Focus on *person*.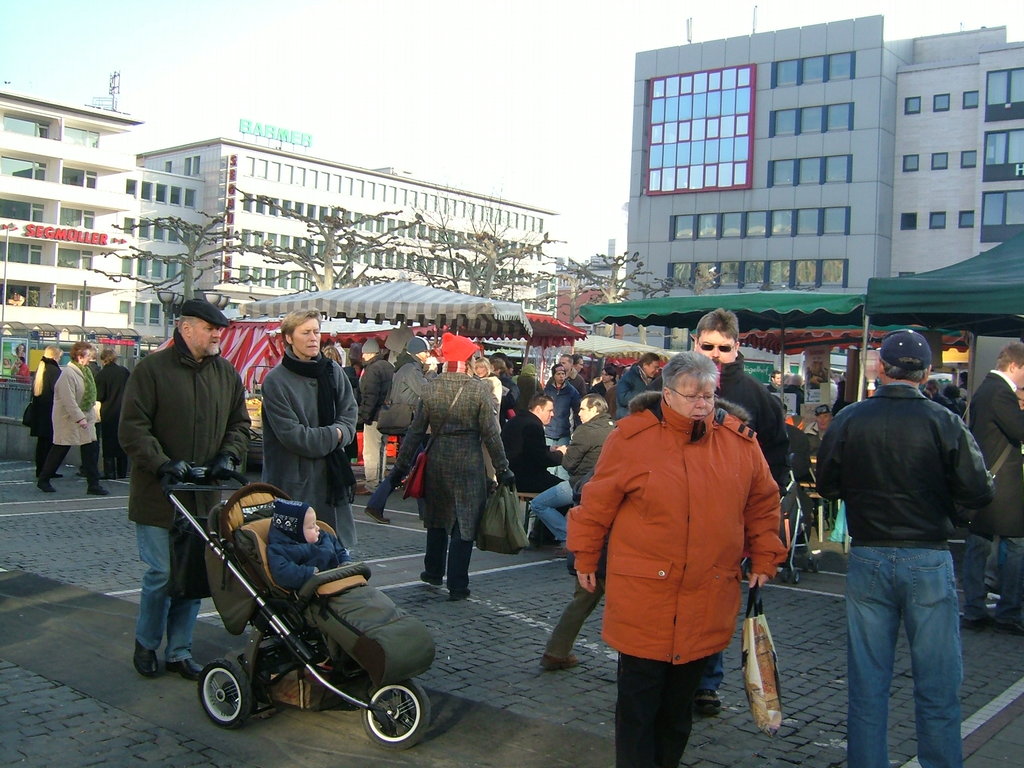
Focused at BBox(266, 500, 358, 596).
